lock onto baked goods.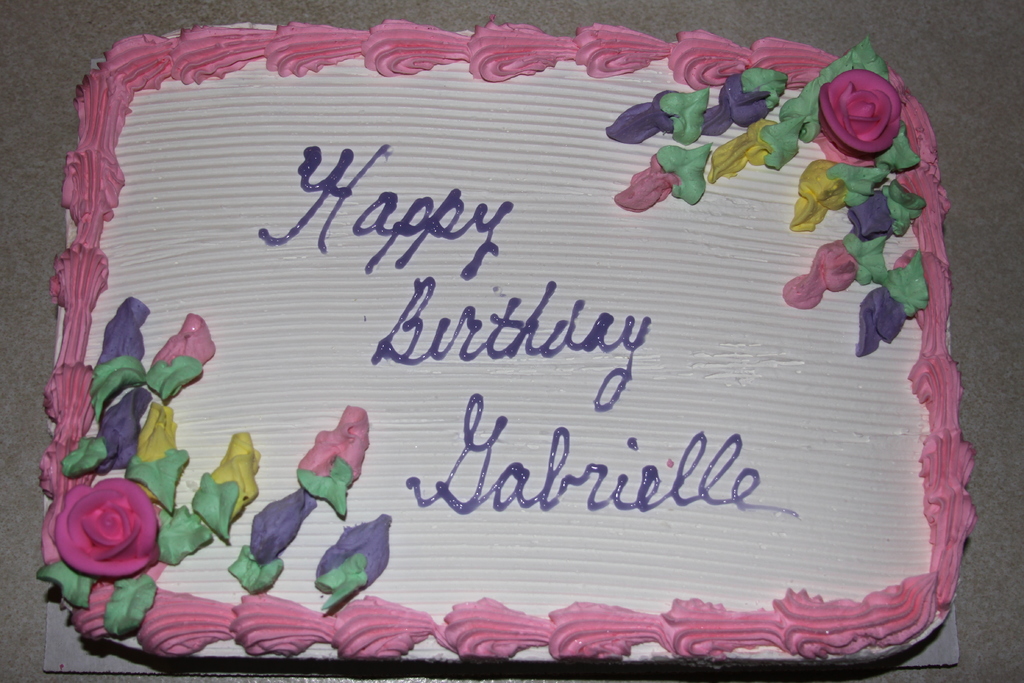
Locked: 35 18 981 664.
